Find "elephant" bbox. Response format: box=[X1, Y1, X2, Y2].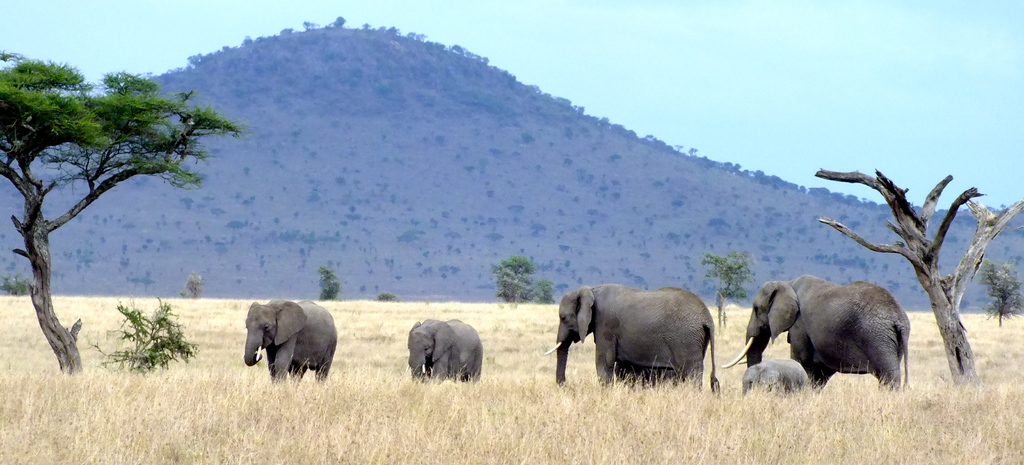
box=[538, 274, 704, 410].
